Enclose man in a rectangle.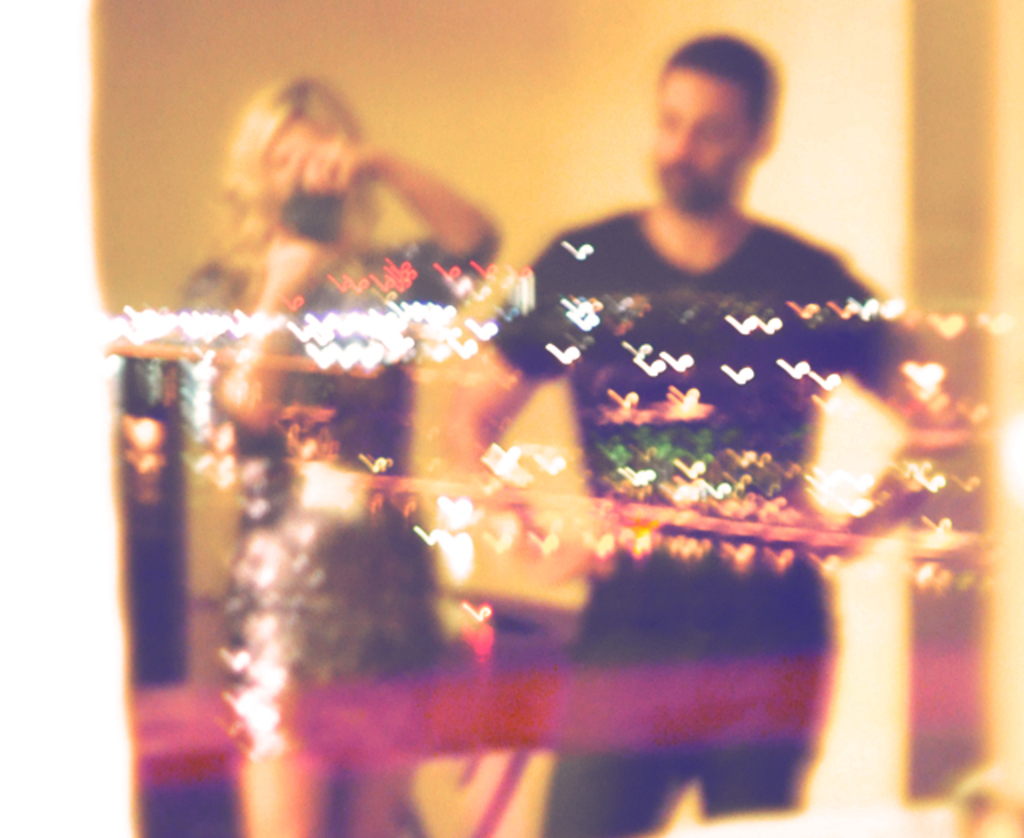
438/29/958/836.
